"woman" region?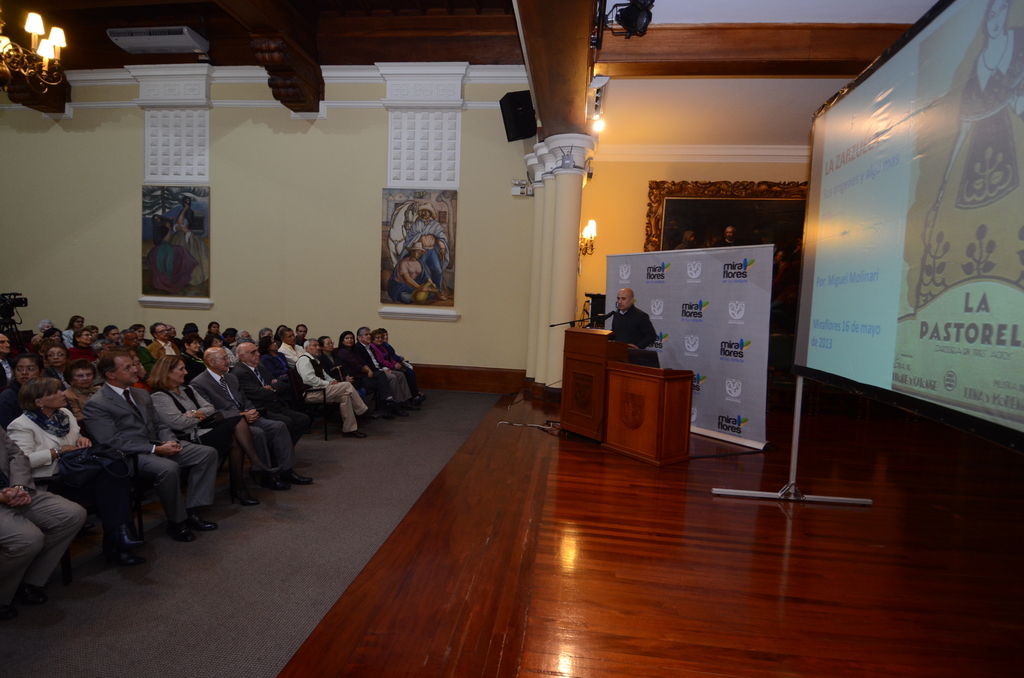
61/359/106/423
